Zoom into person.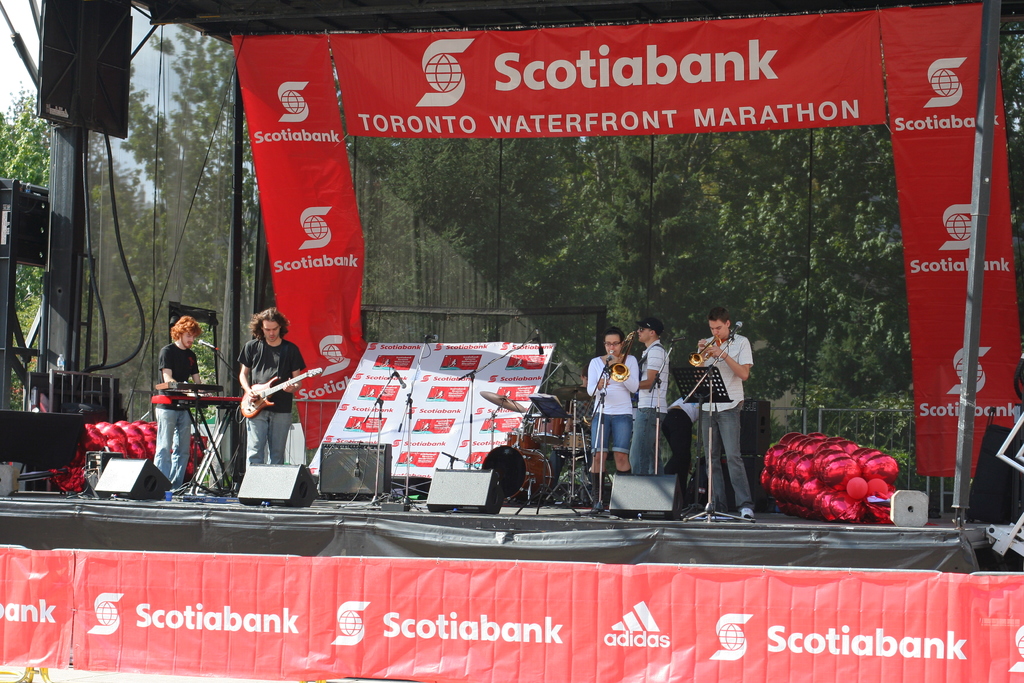
Zoom target: 584/324/637/511.
